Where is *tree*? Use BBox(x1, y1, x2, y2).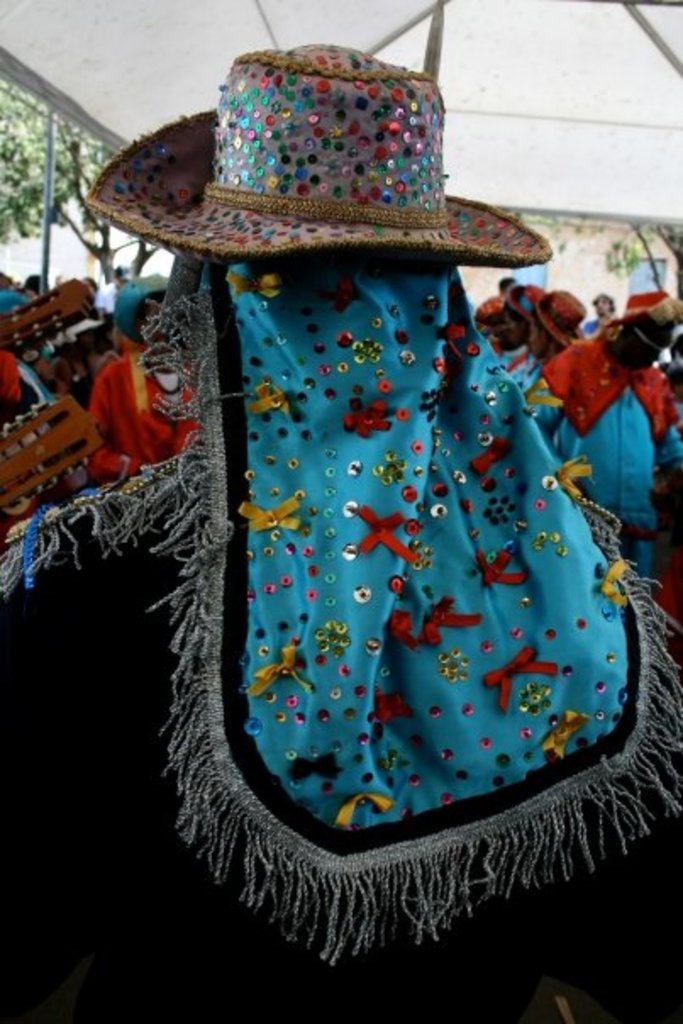
BBox(519, 214, 681, 356).
